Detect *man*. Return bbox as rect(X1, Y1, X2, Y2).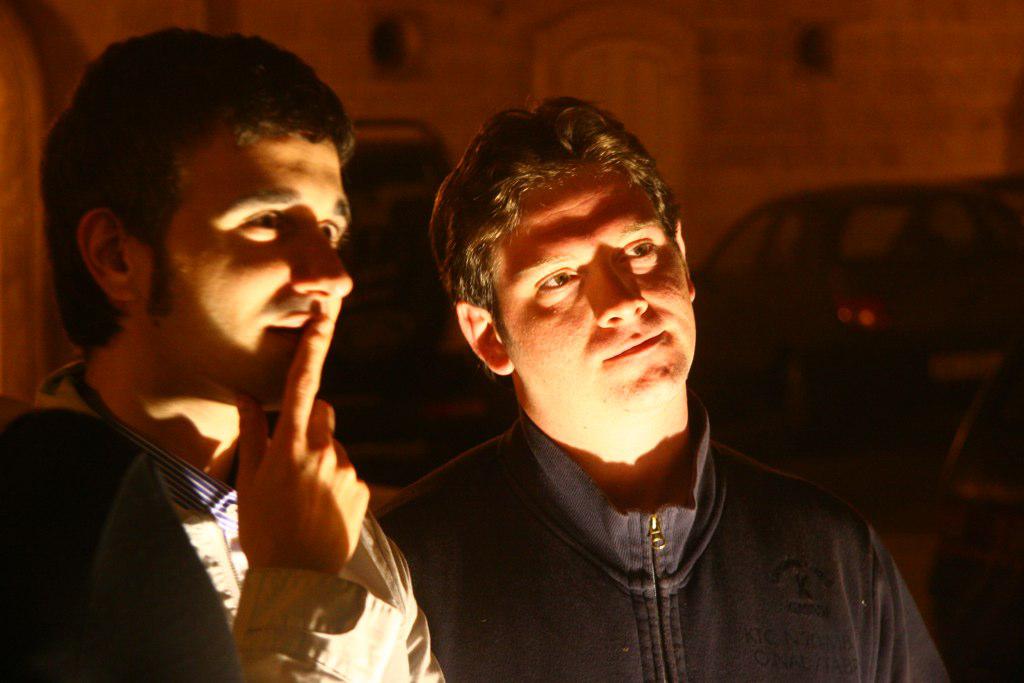
rect(378, 99, 959, 682).
